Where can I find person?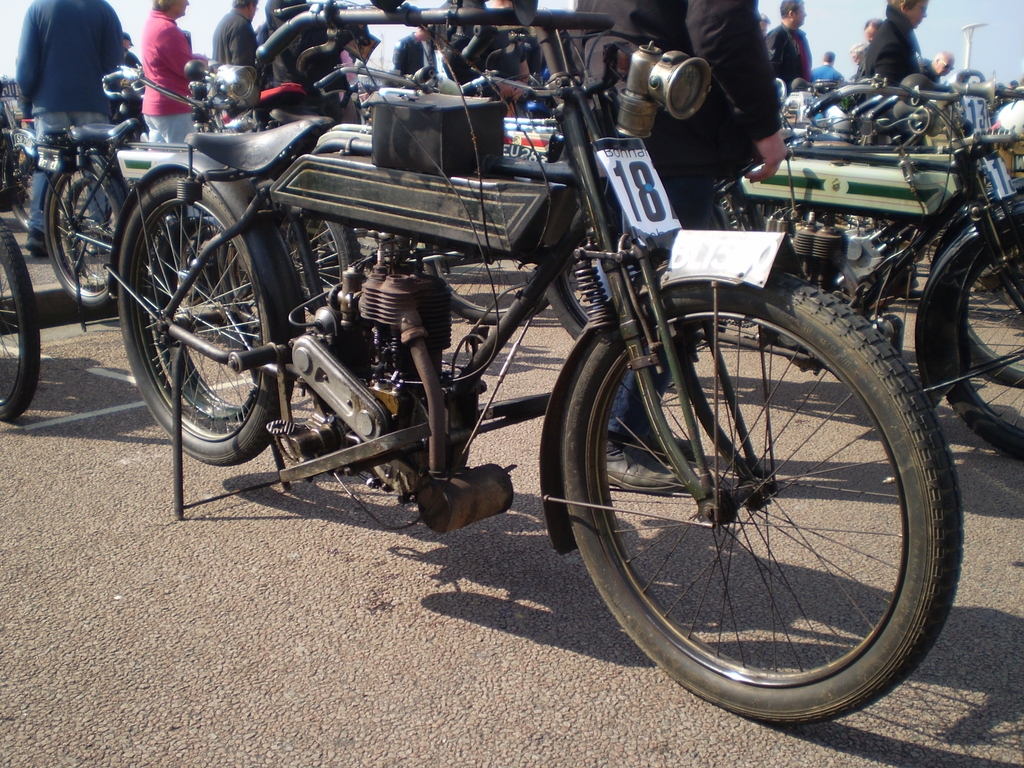
You can find it at (112, 27, 134, 81).
